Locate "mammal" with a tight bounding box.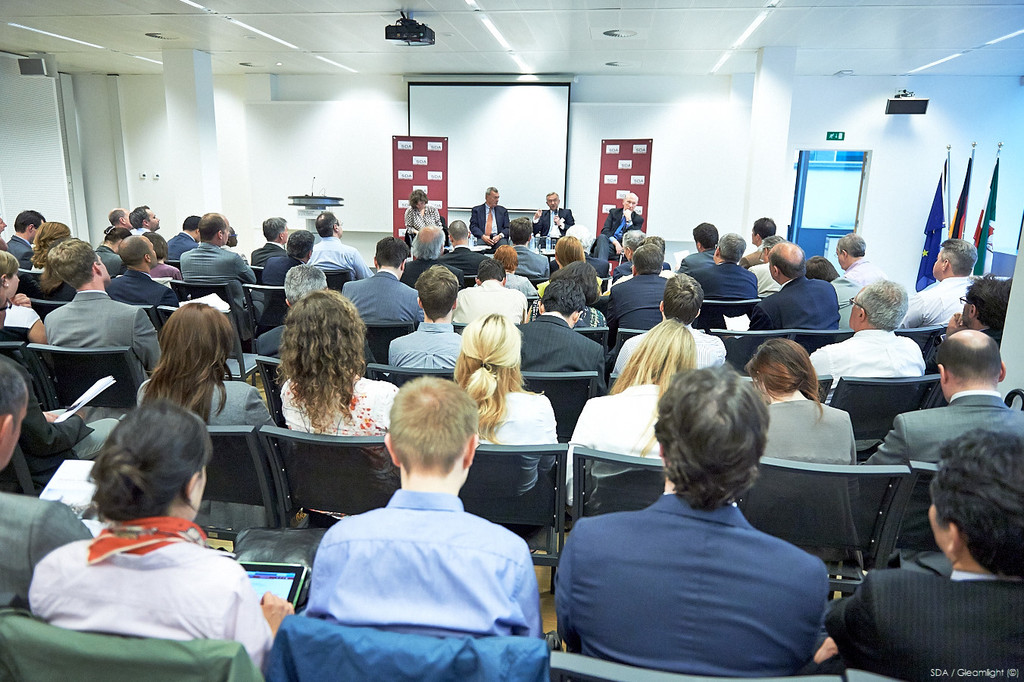
bbox(651, 233, 676, 271).
